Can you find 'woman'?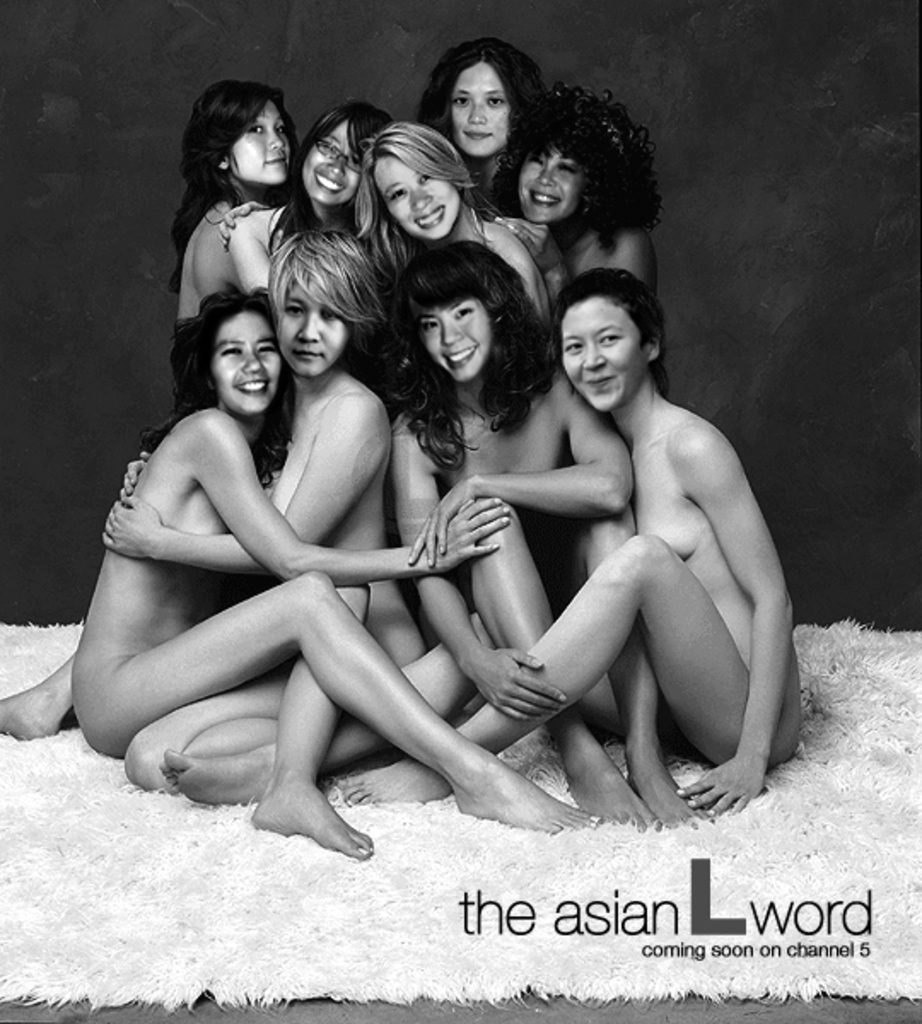
Yes, bounding box: pyautogui.locateOnScreen(172, 82, 299, 410).
